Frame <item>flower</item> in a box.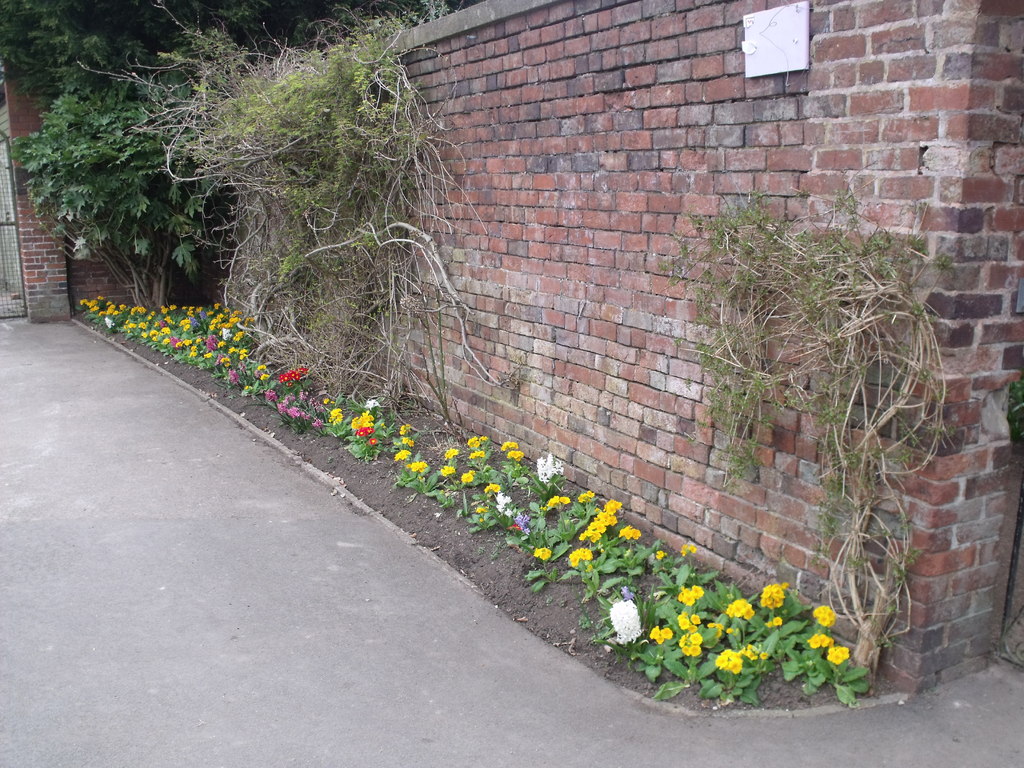
(679, 610, 699, 627).
